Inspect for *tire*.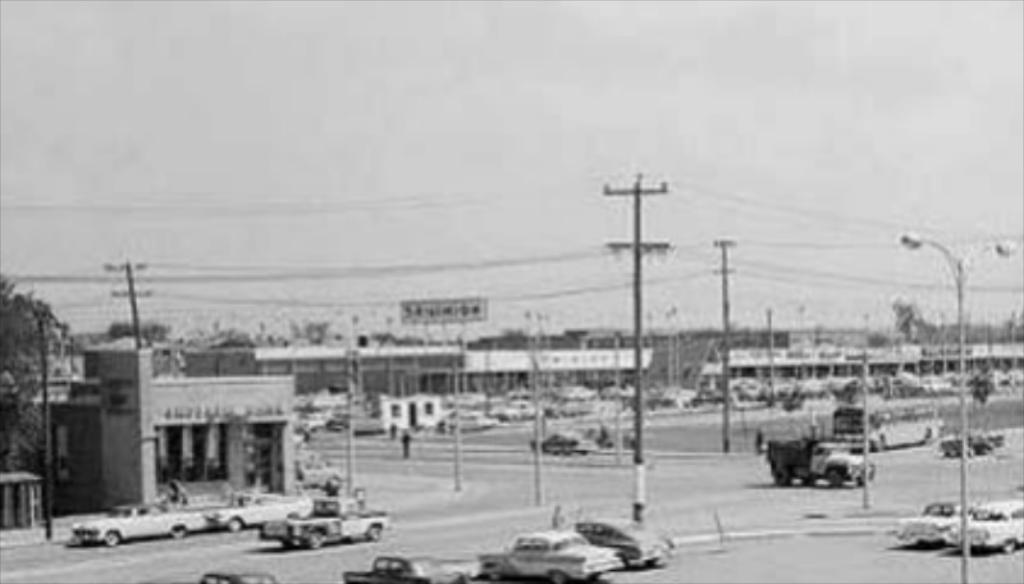
Inspection: crop(440, 426, 454, 437).
